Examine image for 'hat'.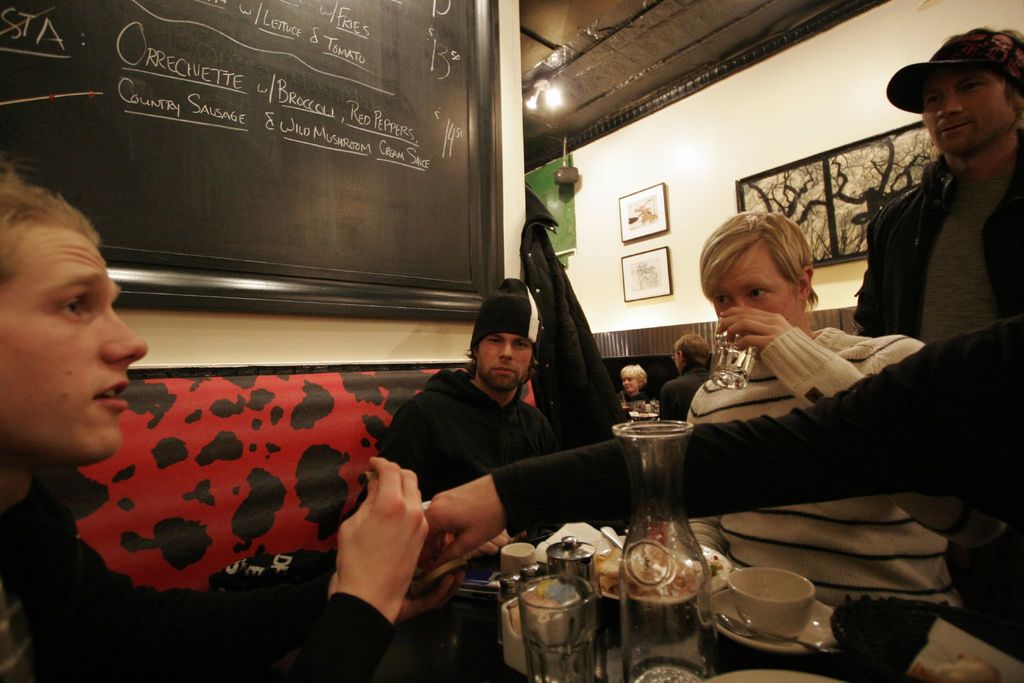
Examination result: [x1=883, y1=28, x2=1023, y2=115].
